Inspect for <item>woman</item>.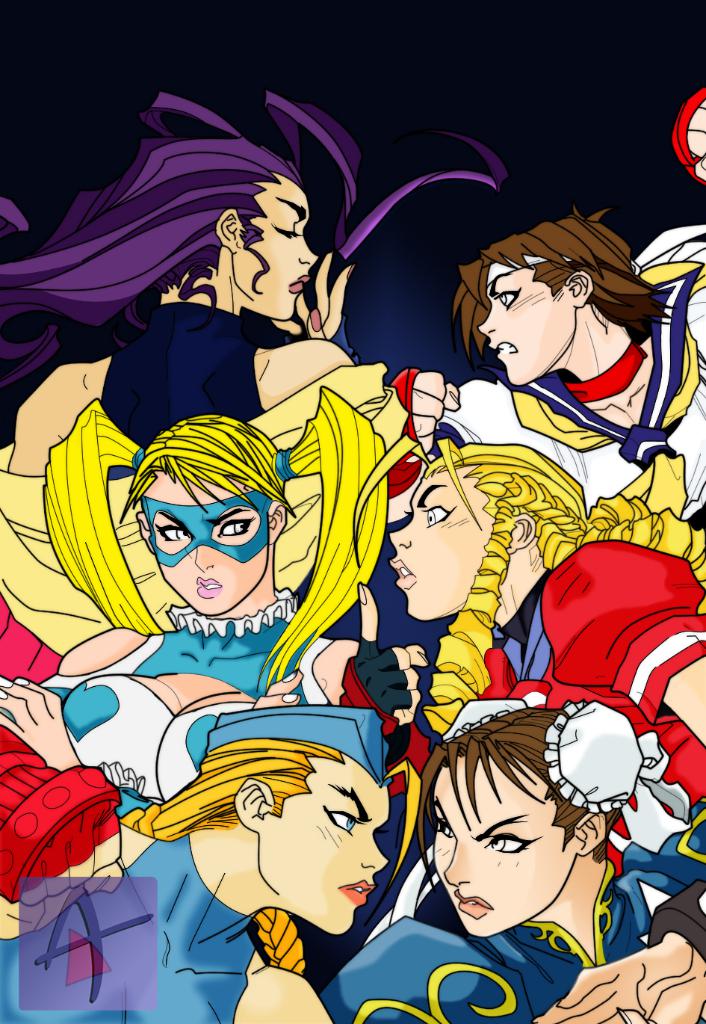
Inspection: pyautogui.locateOnScreen(40, 394, 400, 803).
